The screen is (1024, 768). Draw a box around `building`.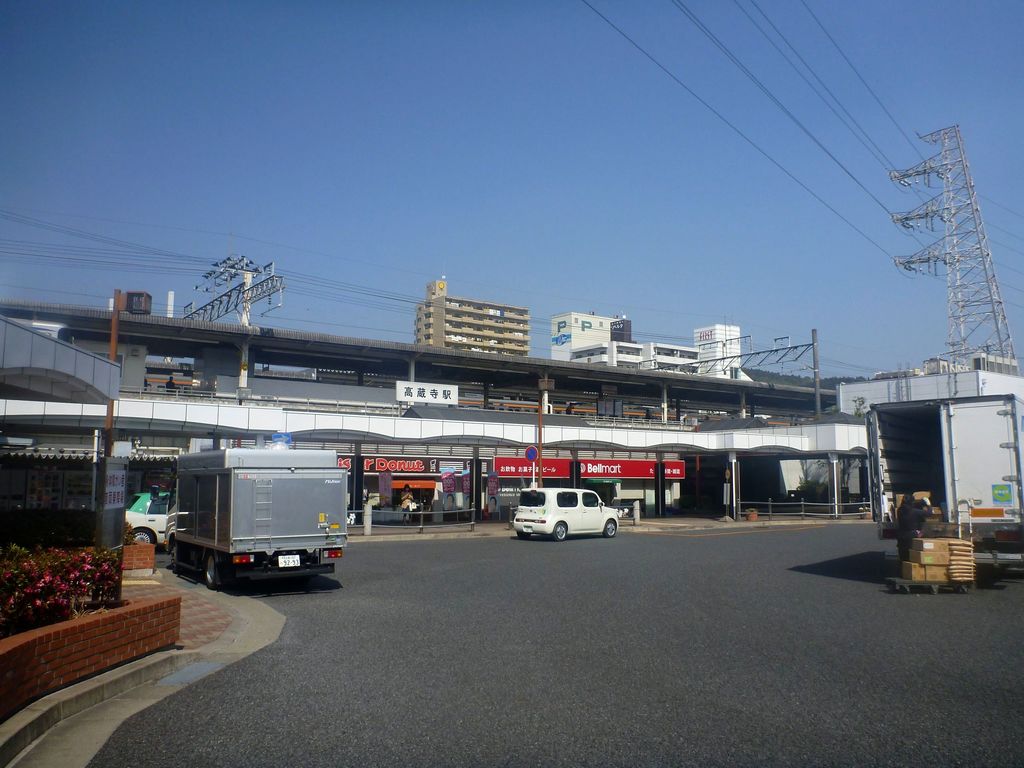
bbox=(414, 263, 531, 356).
